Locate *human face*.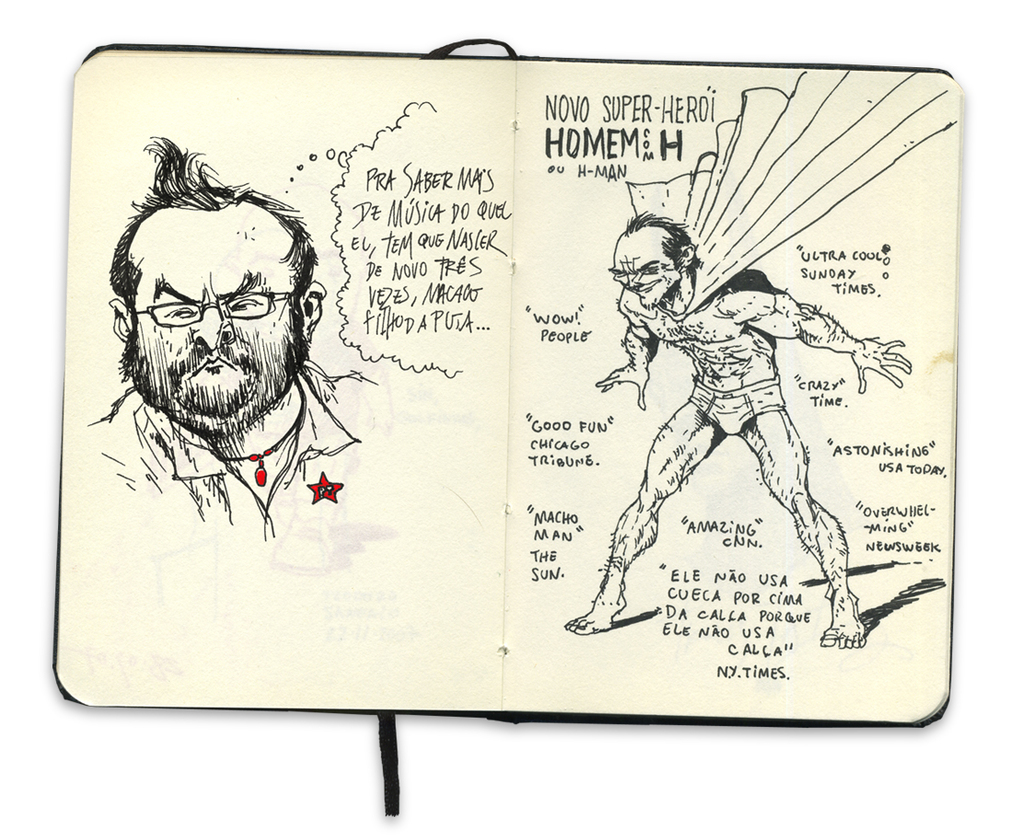
Bounding box: (123,203,305,432).
